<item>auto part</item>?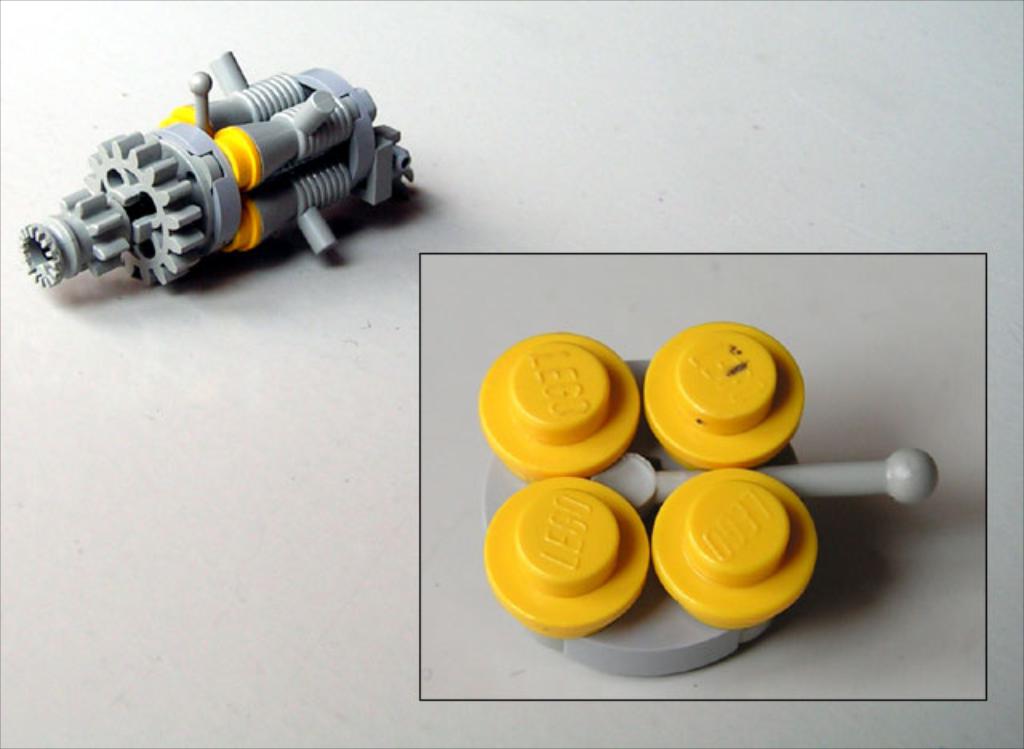
14,45,424,293
